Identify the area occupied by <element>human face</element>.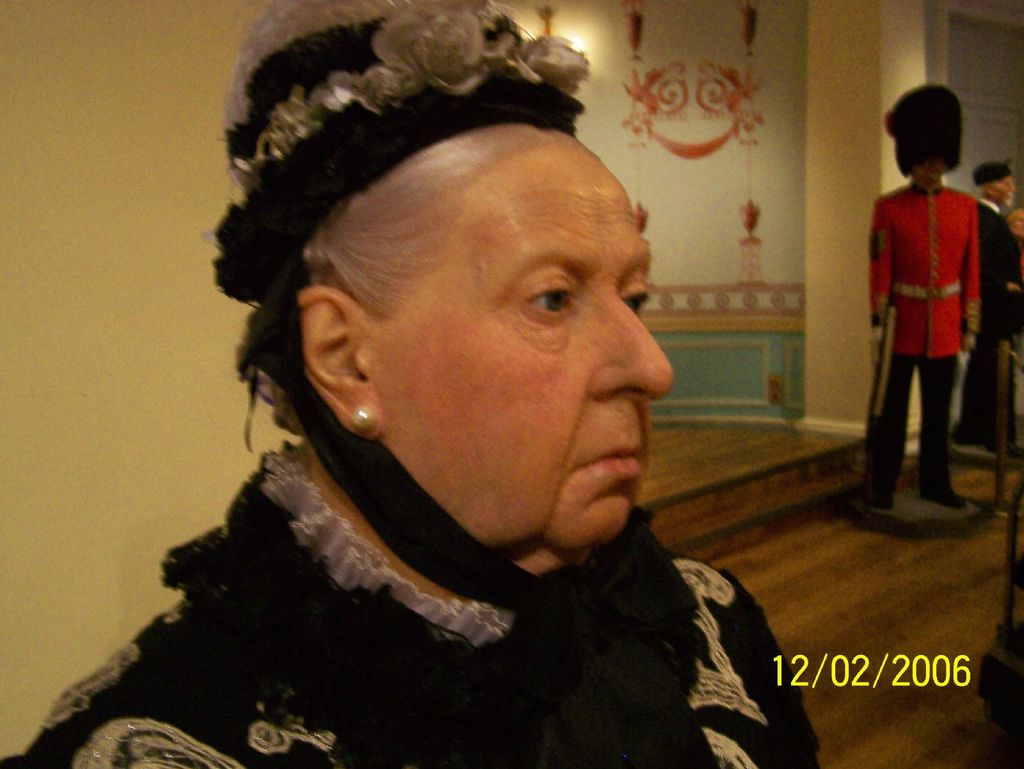
Area: x1=993, y1=173, x2=1016, y2=206.
